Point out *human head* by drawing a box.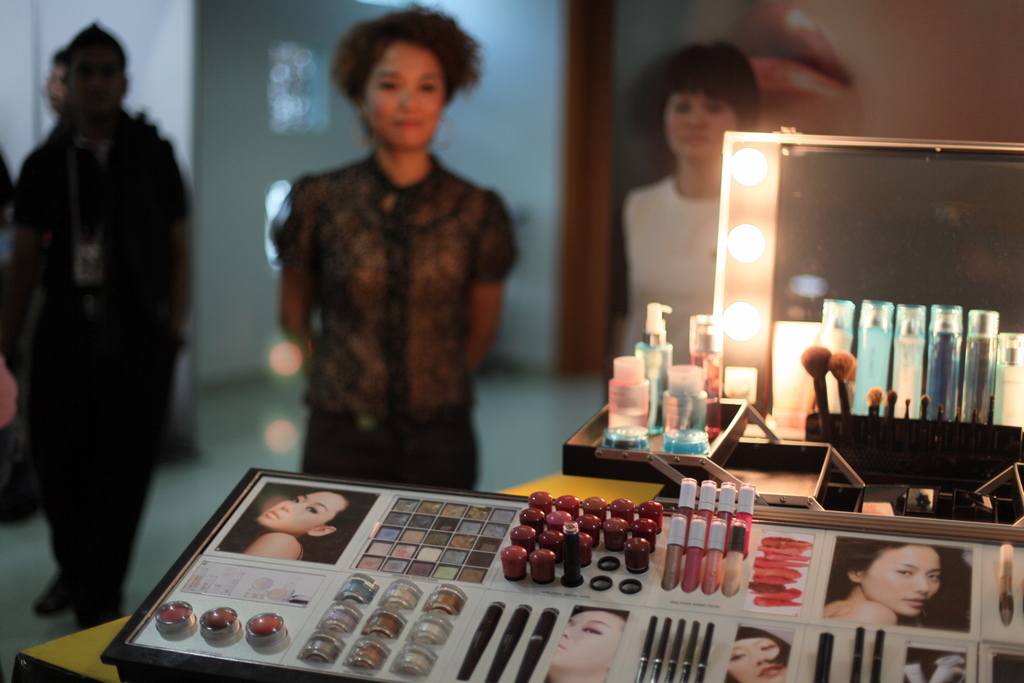
<region>67, 25, 131, 117</region>.
